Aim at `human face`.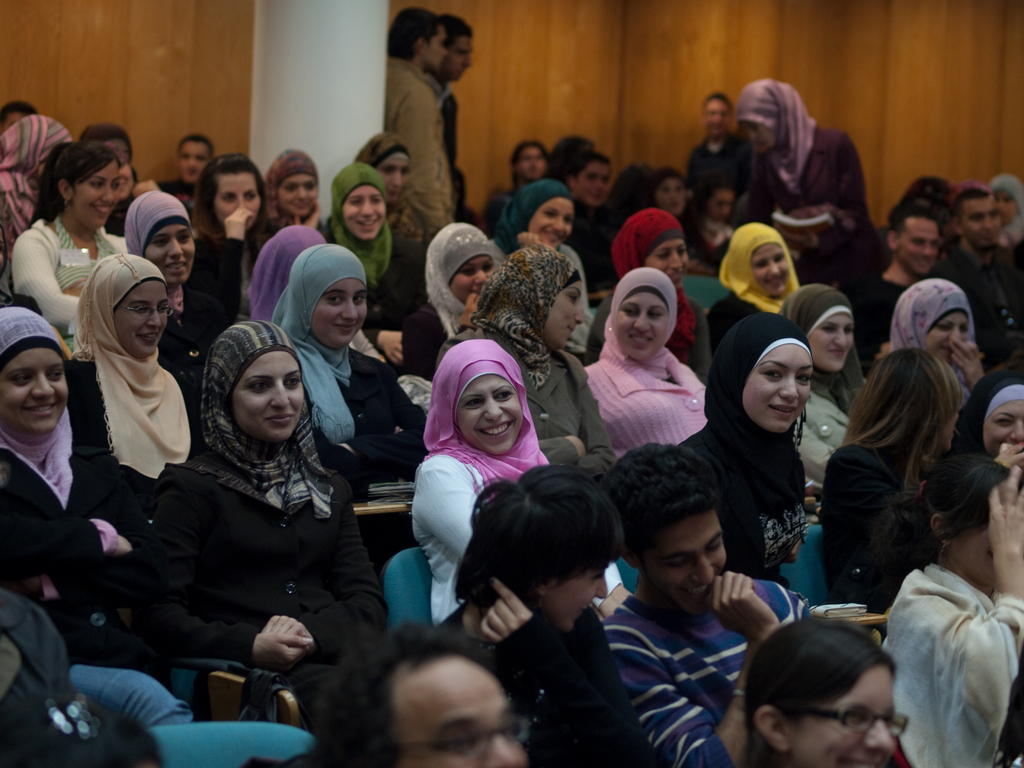
Aimed at {"left": 456, "top": 374, "right": 524, "bottom": 457}.
